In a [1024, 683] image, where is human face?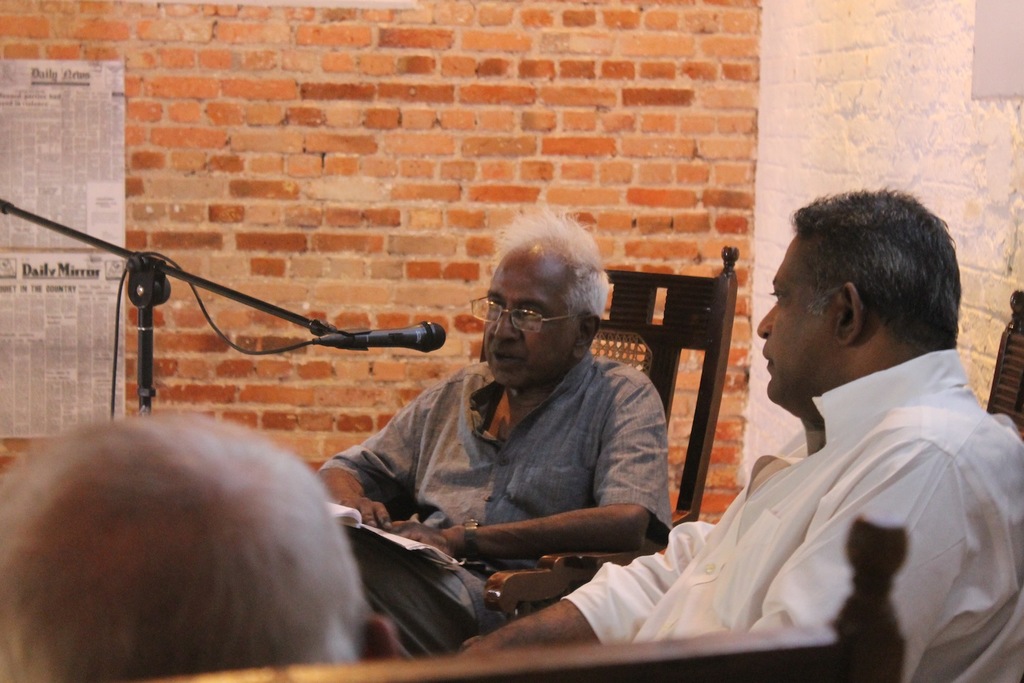
482,256,577,385.
